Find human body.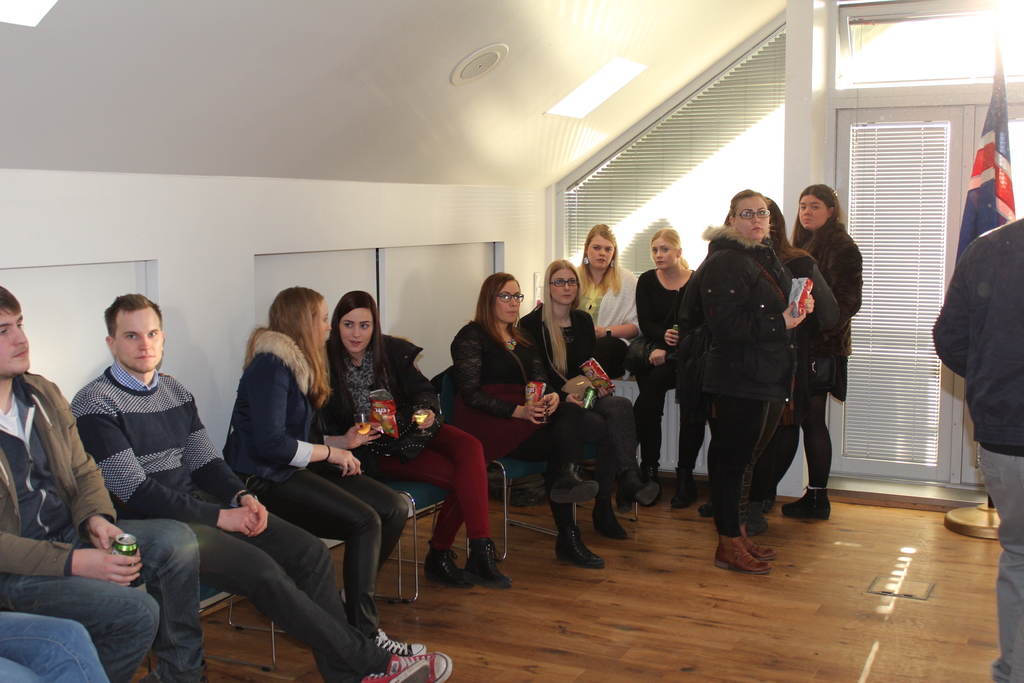
detection(74, 360, 456, 682).
